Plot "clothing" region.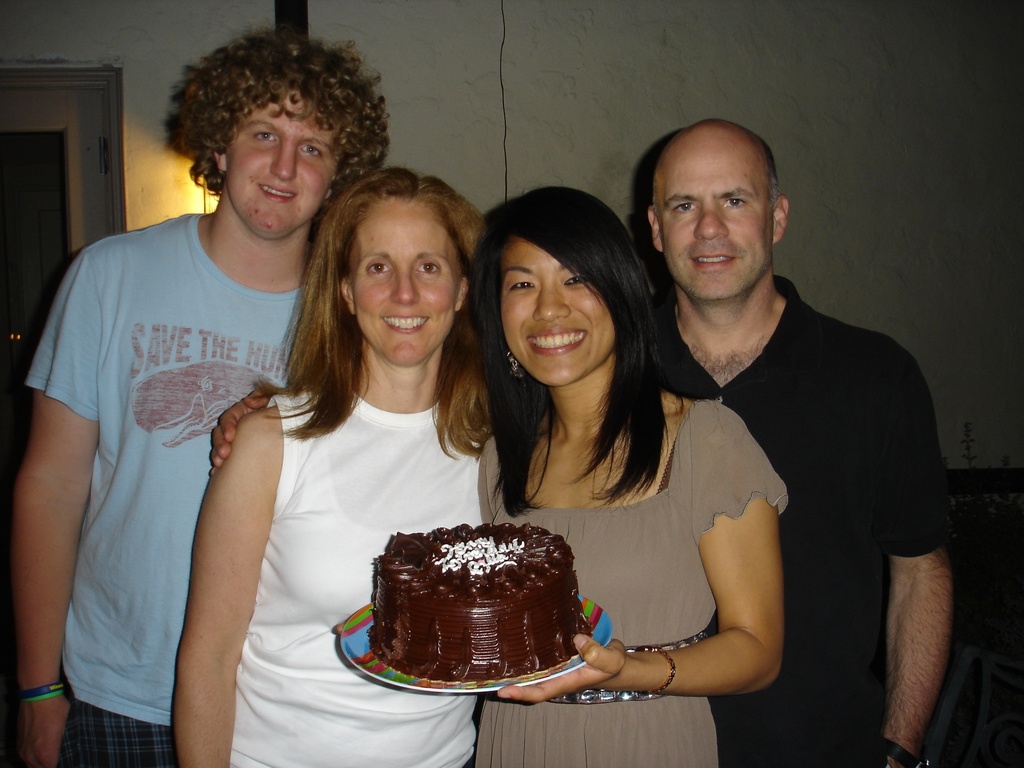
Plotted at bbox(34, 196, 323, 767).
